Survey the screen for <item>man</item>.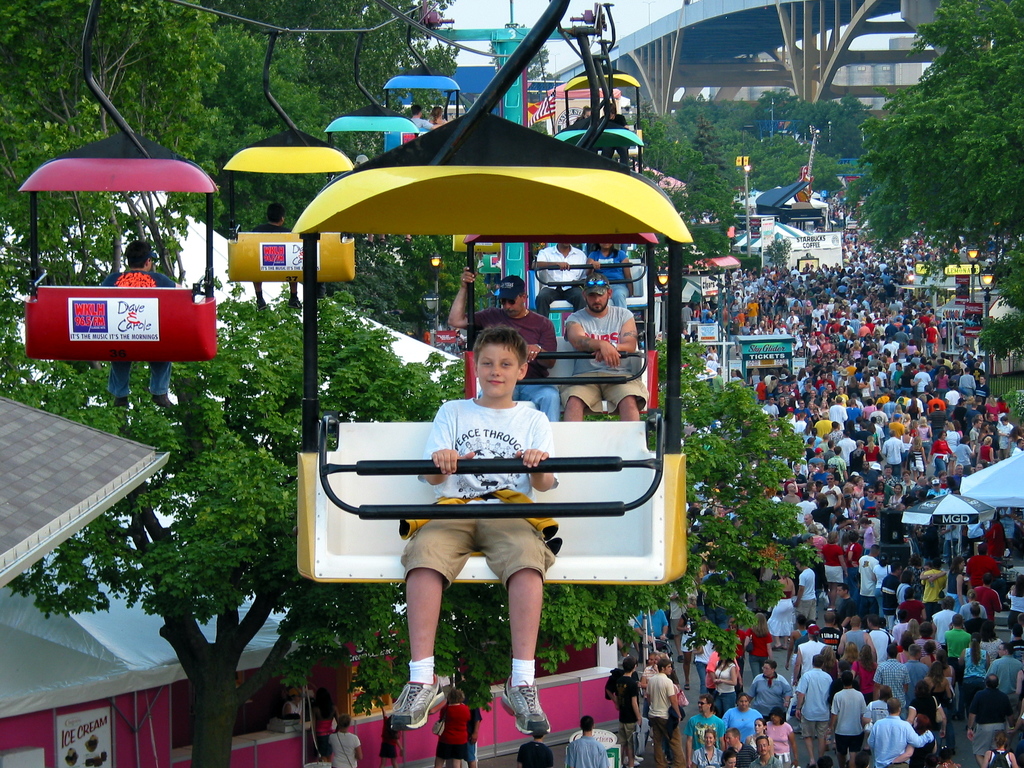
Survey found: rect(760, 393, 779, 414).
